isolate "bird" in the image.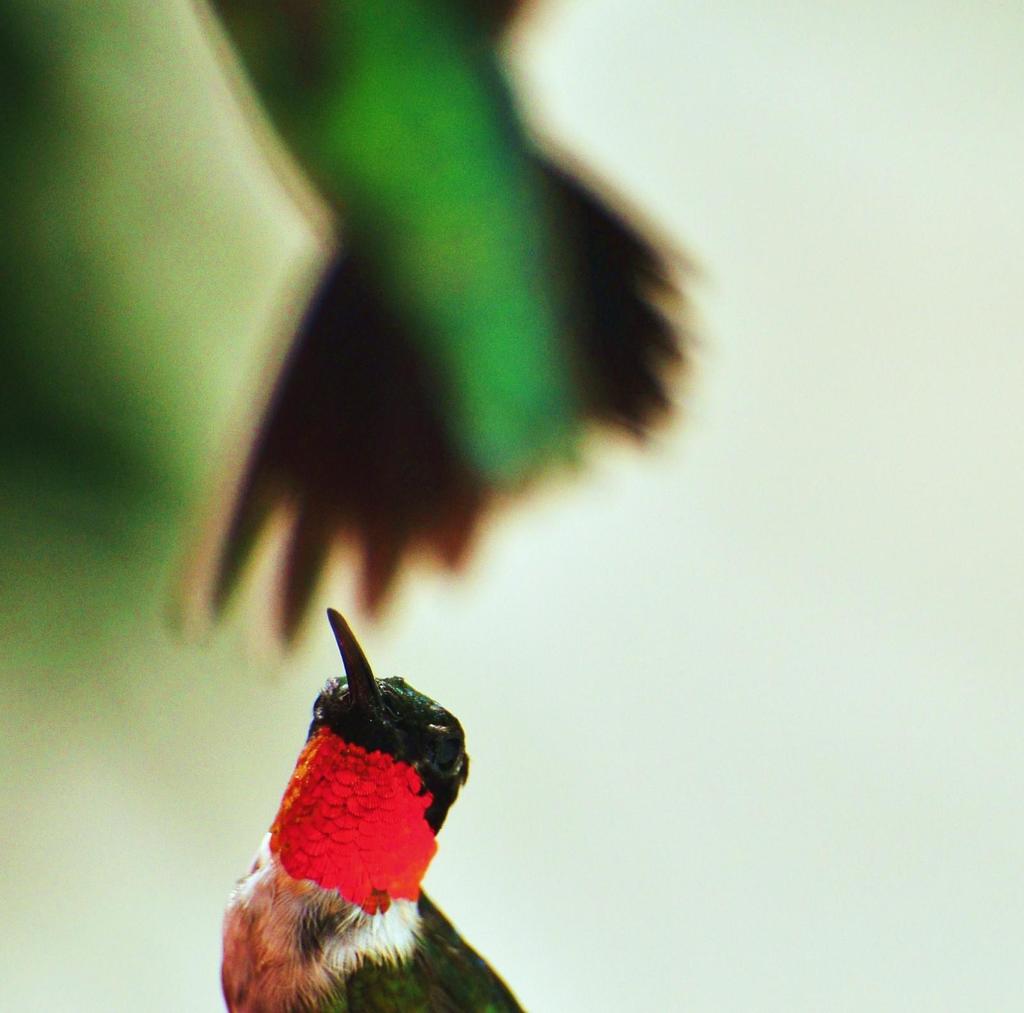
Isolated region: {"left": 175, "top": 0, "right": 730, "bottom": 650}.
